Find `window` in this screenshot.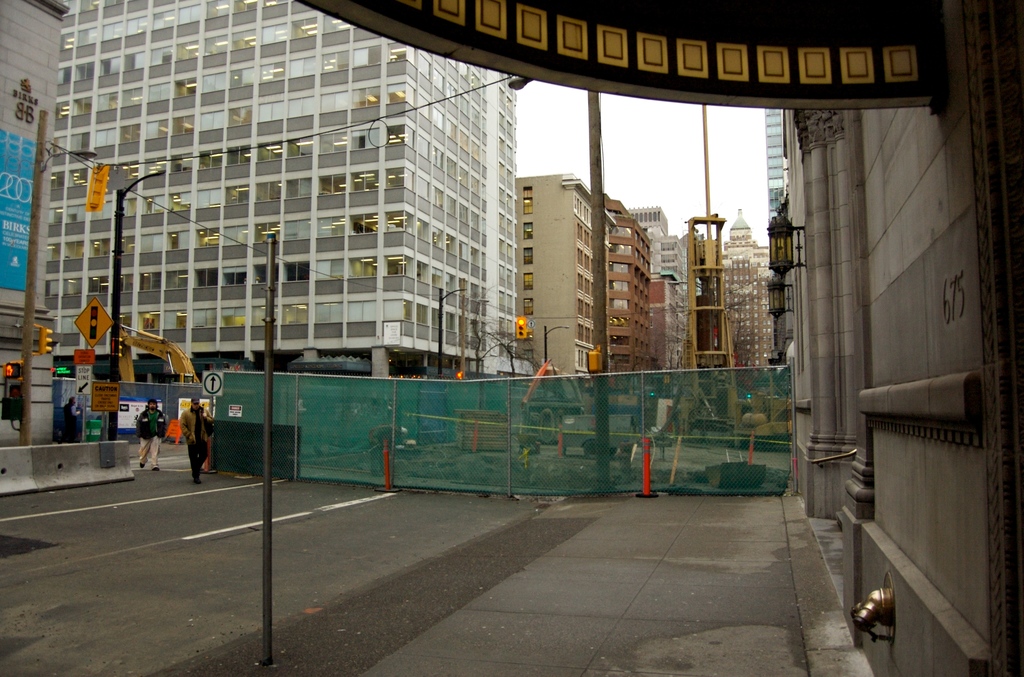
The bounding box for `window` is [x1=170, y1=231, x2=188, y2=247].
